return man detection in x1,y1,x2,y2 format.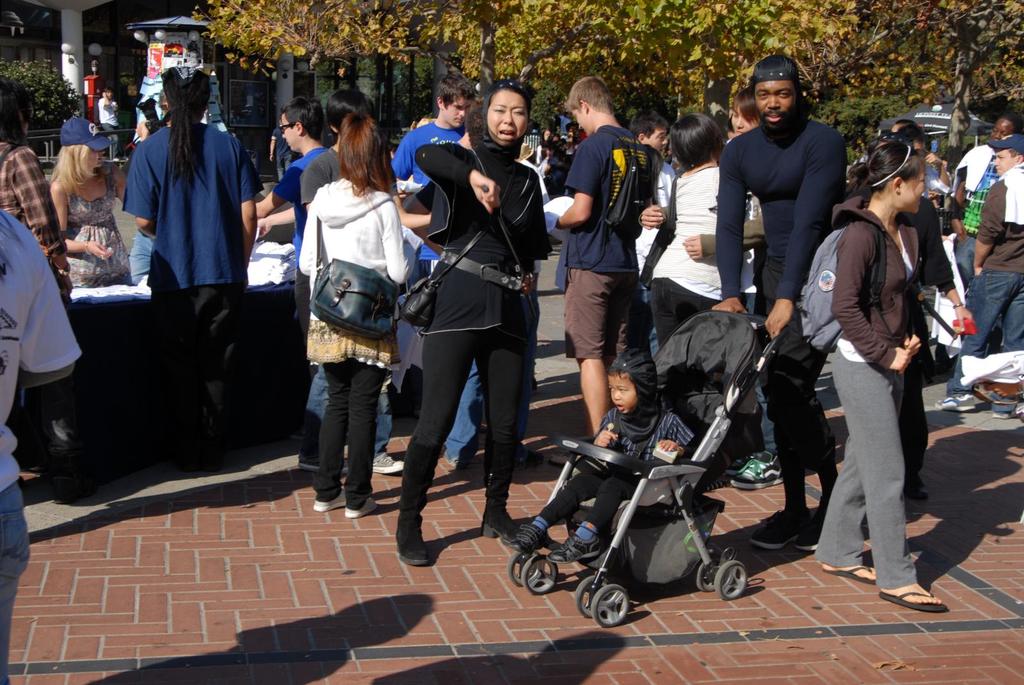
550,75,663,463.
